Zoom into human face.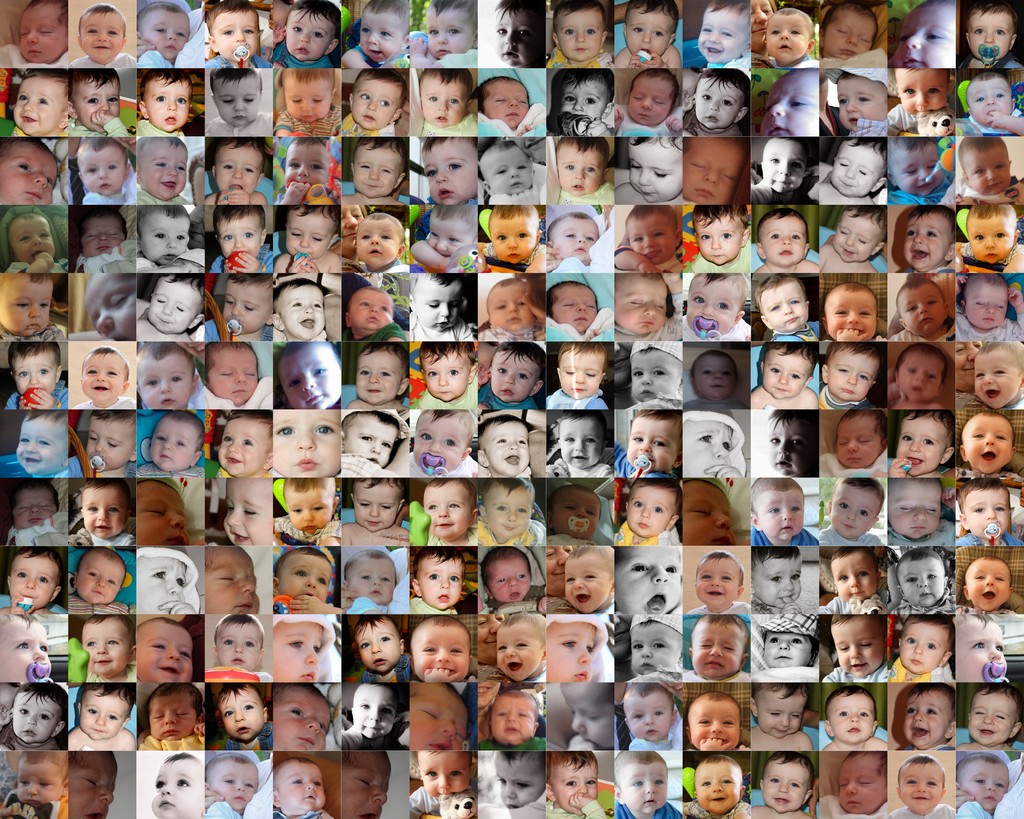
Zoom target: left=488, top=283, right=539, bottom=332.
